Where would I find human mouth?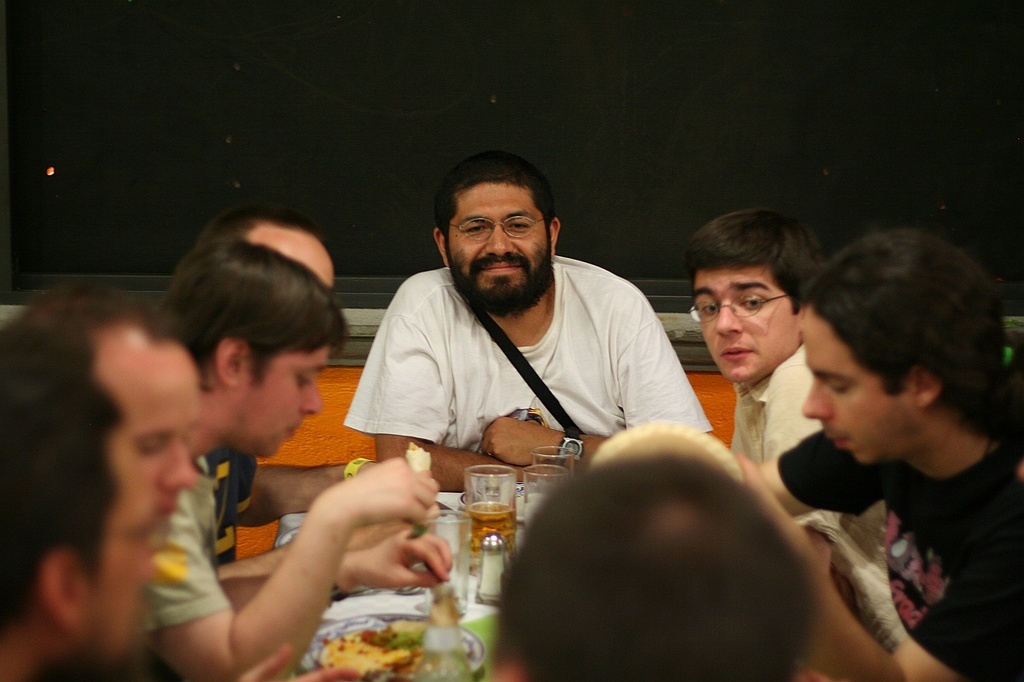
At bbox(823, 430, 851, 450).
